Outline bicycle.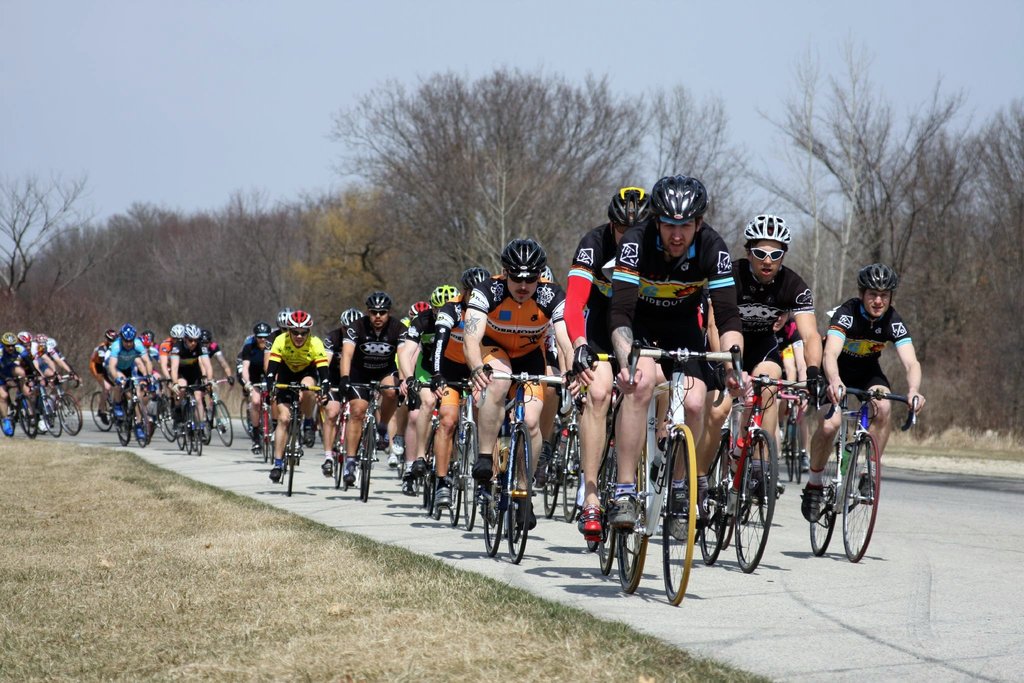
Outline: [left=572, top=359, right=626, bottom=582].
